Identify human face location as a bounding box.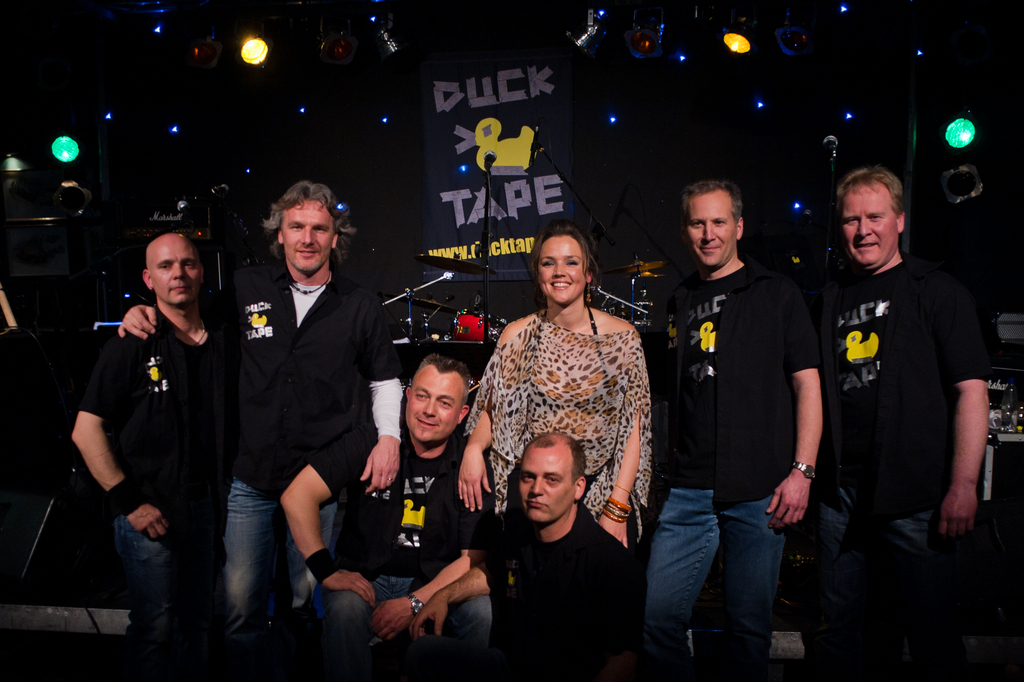
x1=282 y1=197 x2=336 y2=276.
